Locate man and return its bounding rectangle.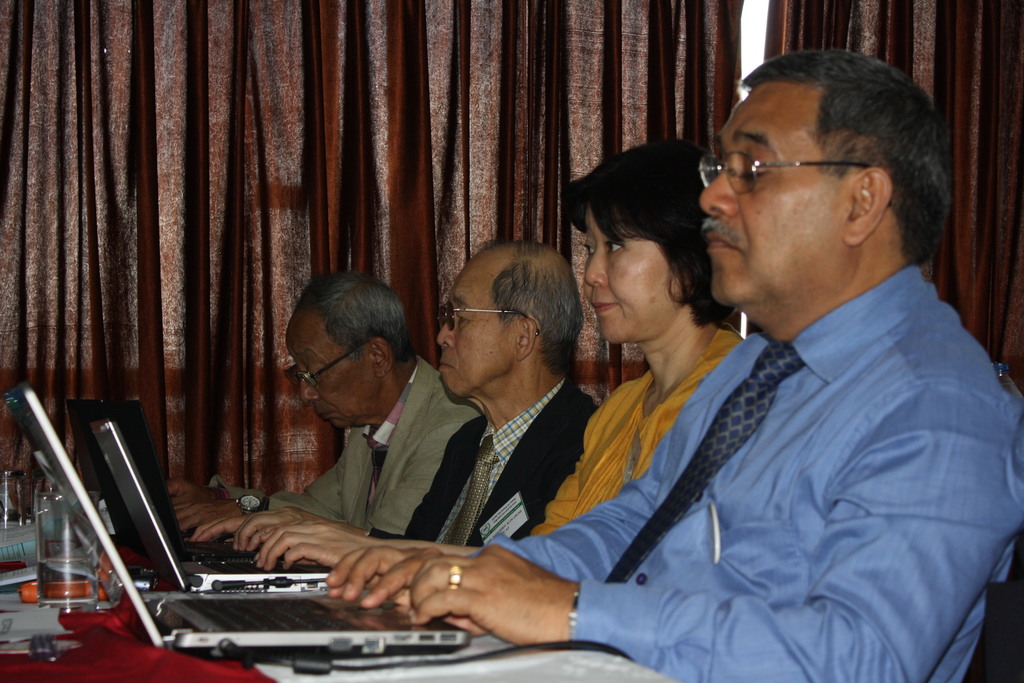
Rect(232, 238, 597, 571).
